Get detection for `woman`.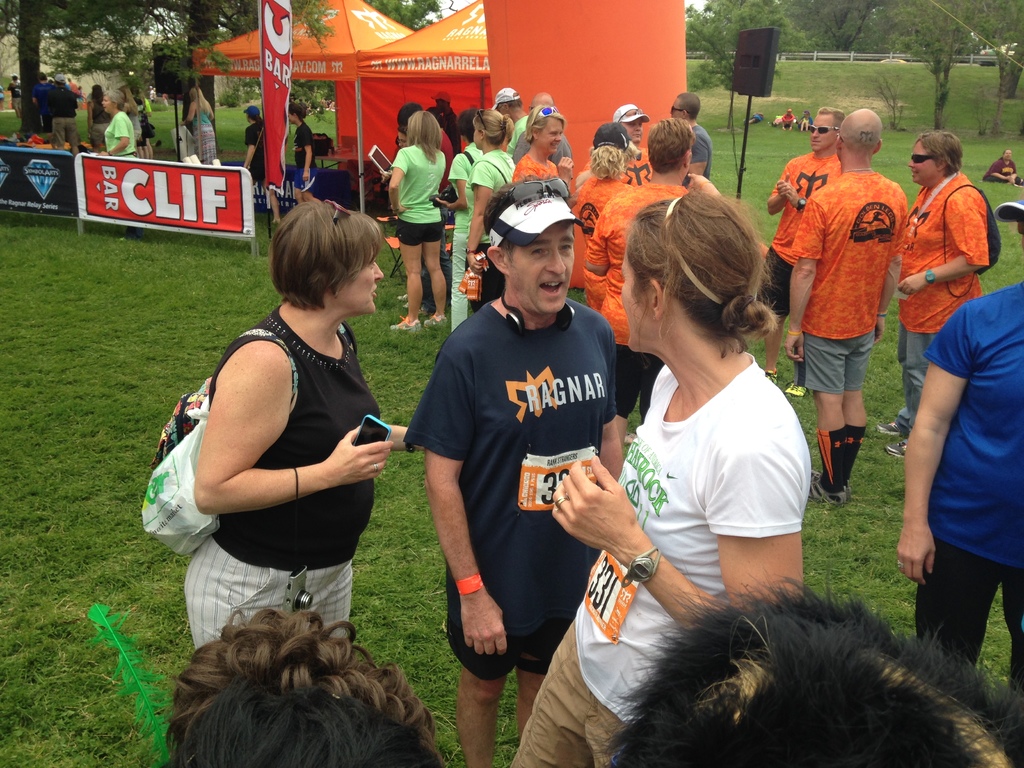
Detection: [x1=157, y1=596, x2=440, y2=767].
